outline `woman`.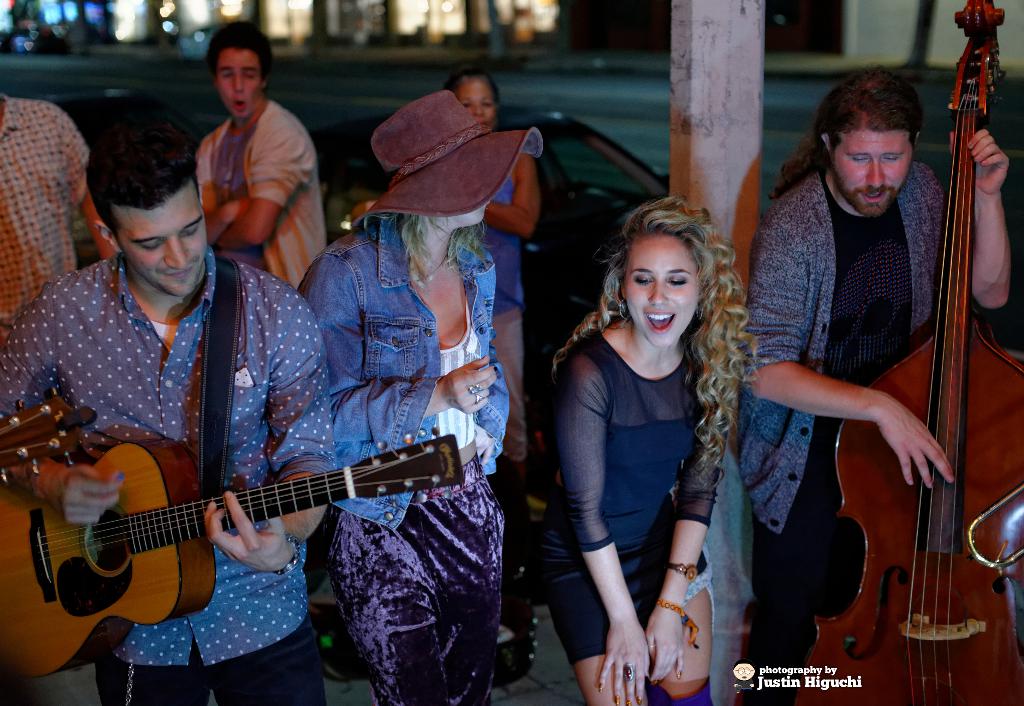
Outline: 541:191:764:700.
